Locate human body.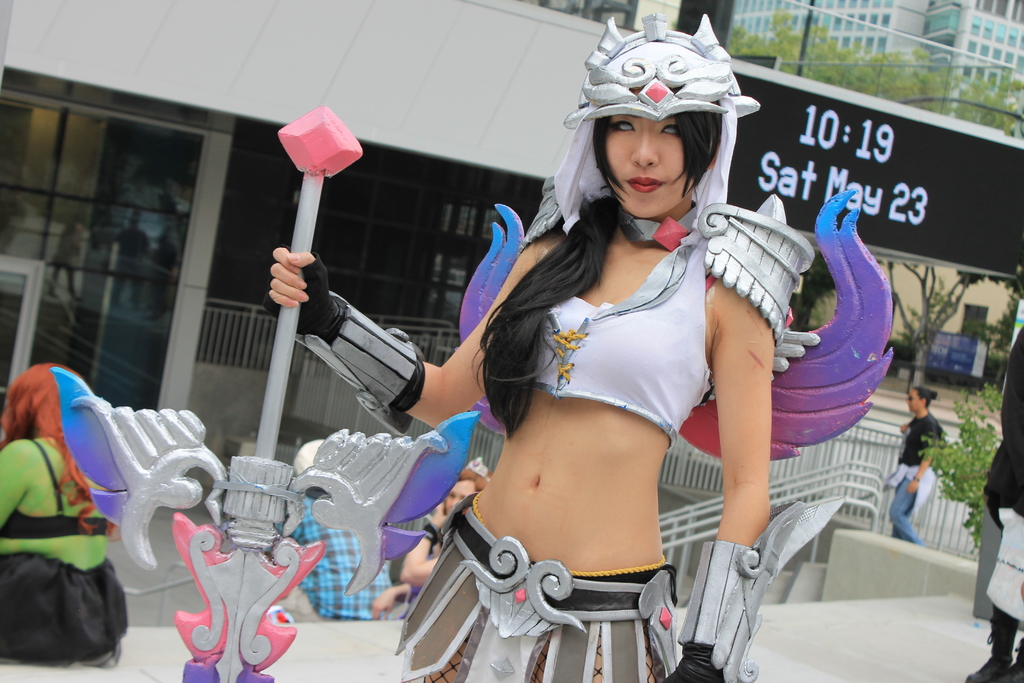
Bounding box: [280, 46, 850, 661].
